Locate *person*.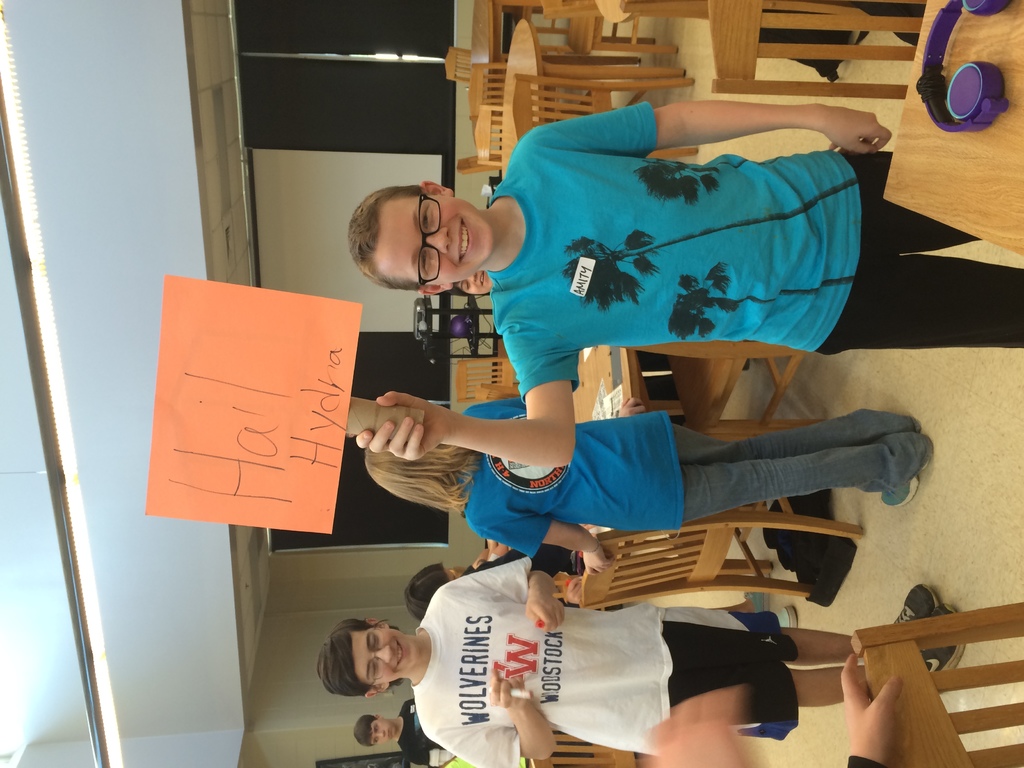
Bounding box: l=357, t=103, r=1023, b=467.
